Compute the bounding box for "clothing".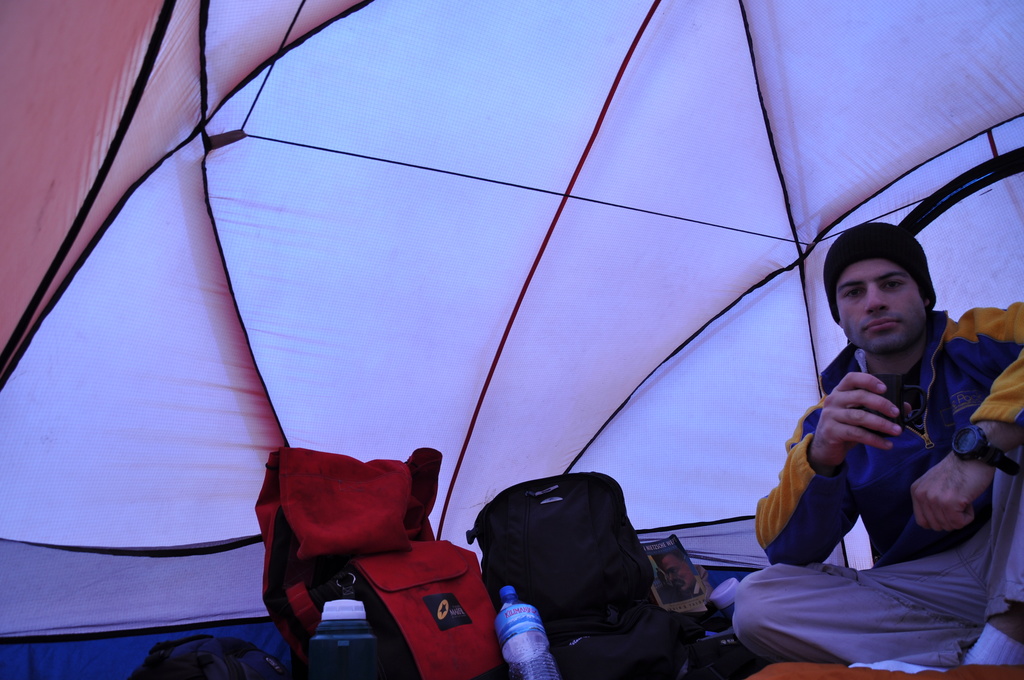
[677,579,703,603].
